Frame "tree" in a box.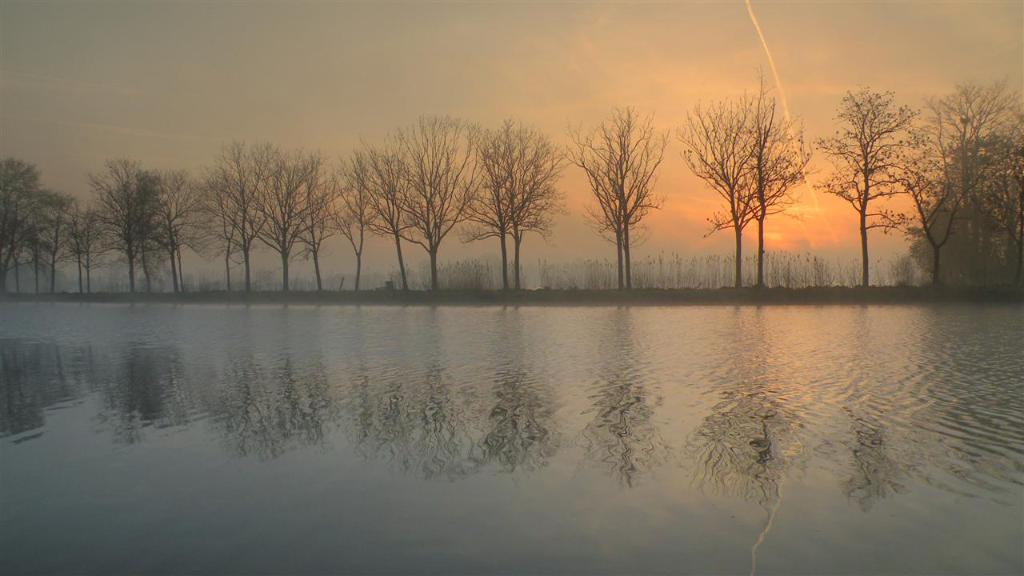
left=74, top=168, right=176, bottom=294.
